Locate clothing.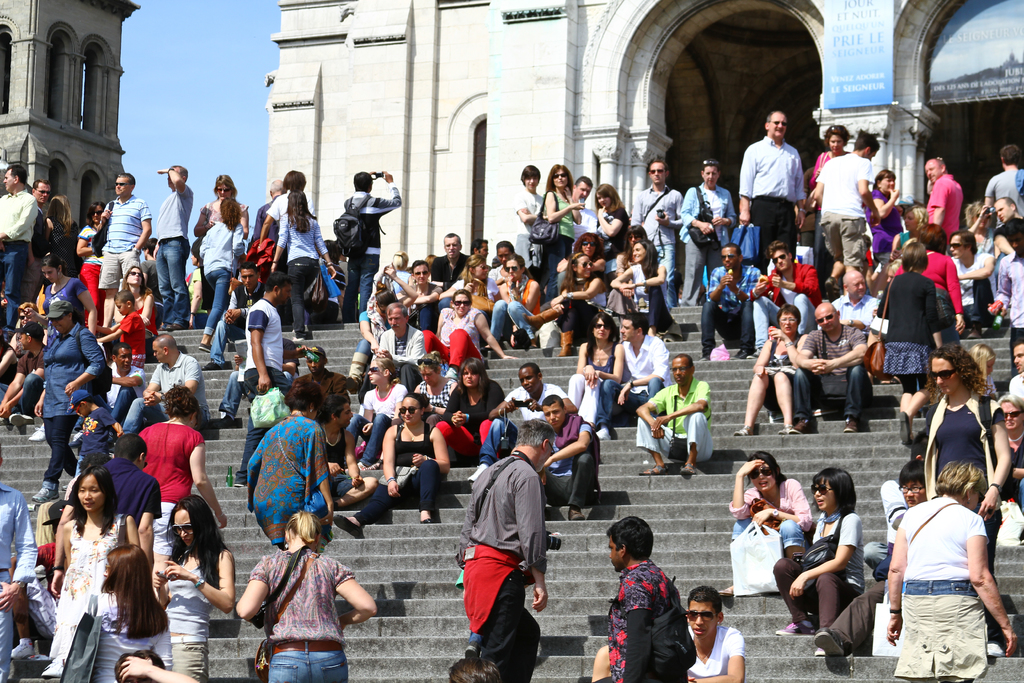
Bounding box: left=815, top=151, right=881, bottom=265.
